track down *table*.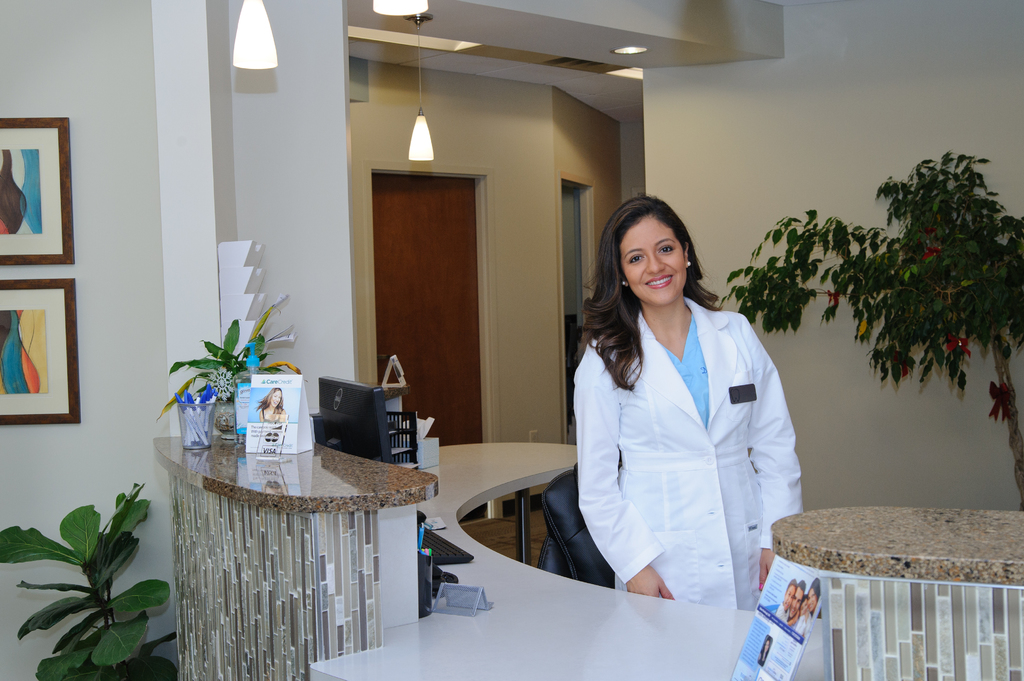
Tracked to <box>151,437,1023,680</box>.
